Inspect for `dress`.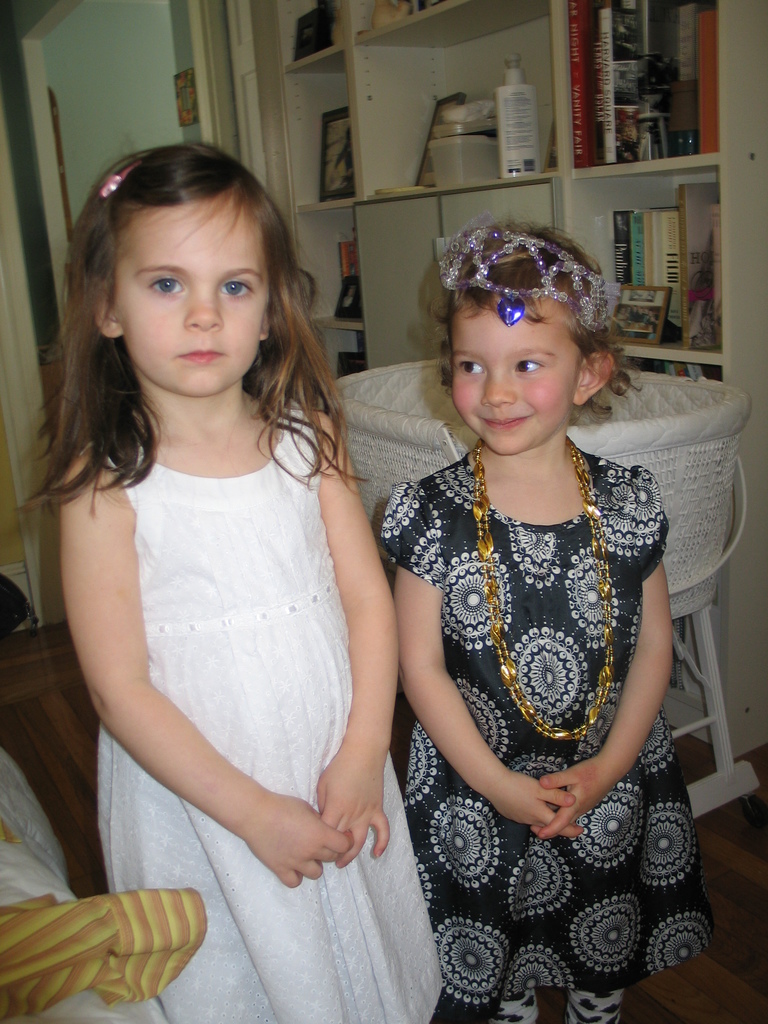
Inspection: [x1=369, y1=445, x2=712, y2=1020].
